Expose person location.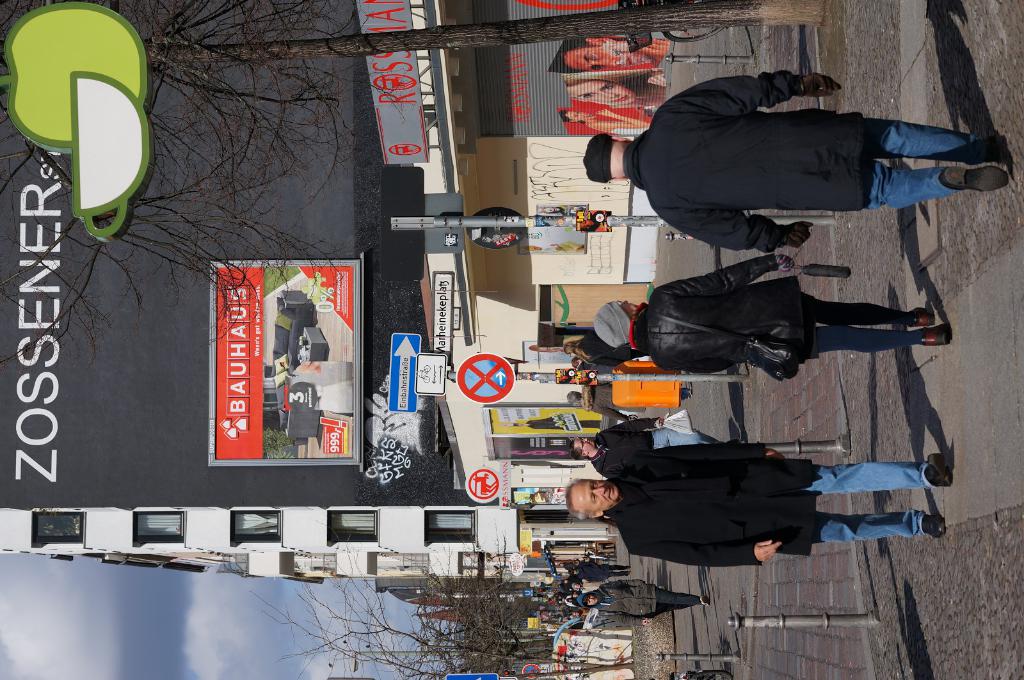
Exposed at (568,413,701,480).
